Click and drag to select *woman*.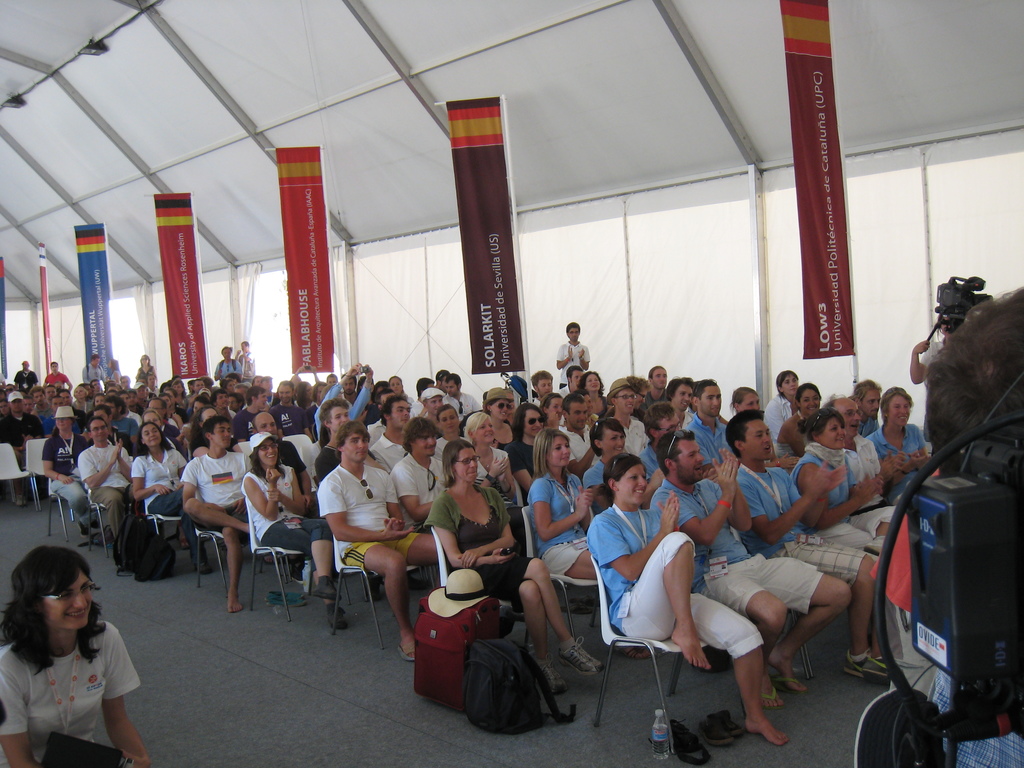
Selection: [779, 406, 899, 567].
